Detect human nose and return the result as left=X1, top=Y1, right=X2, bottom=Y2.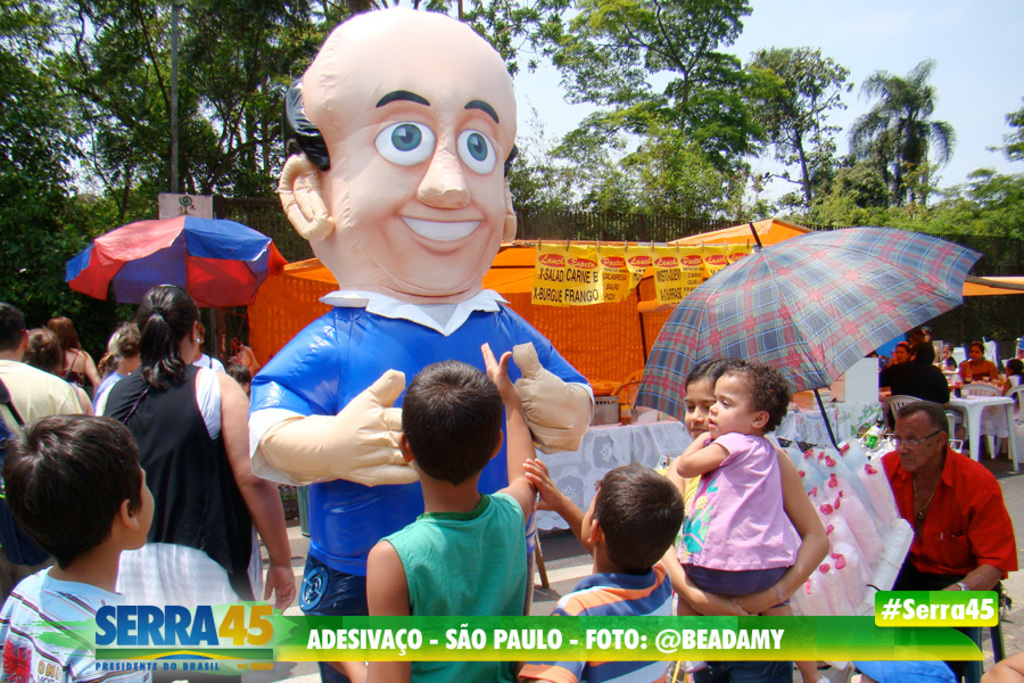
left=400, top=126, right=470, bottom=203.
